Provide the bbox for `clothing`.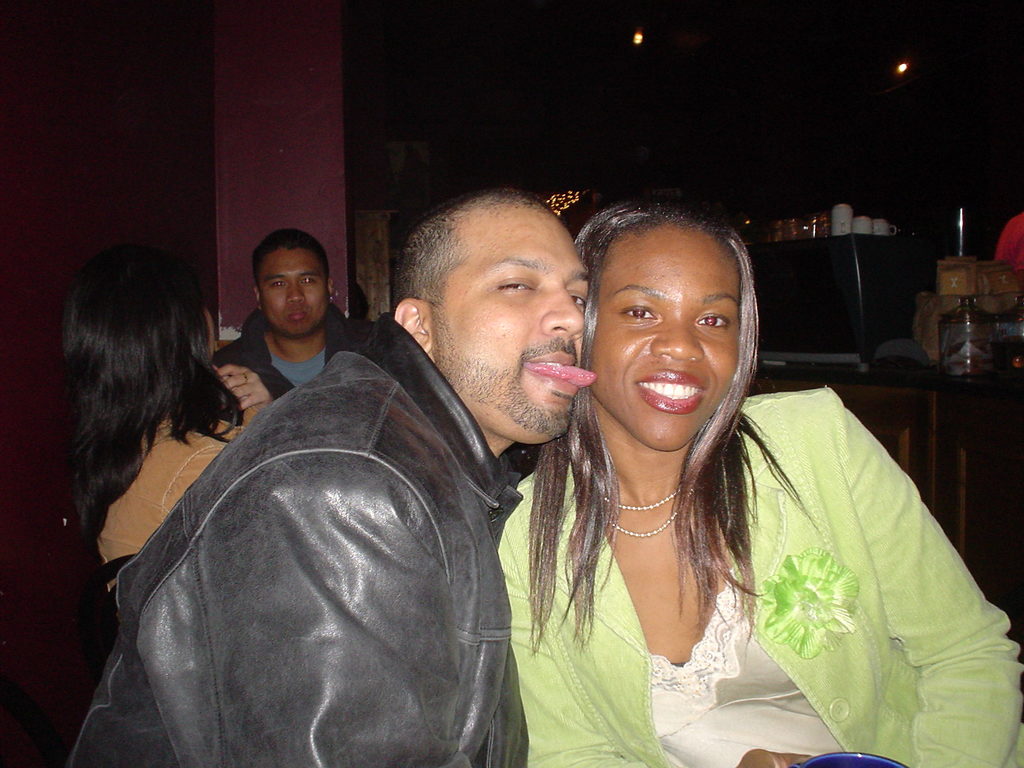
crop(63, 310, 531, 767).
